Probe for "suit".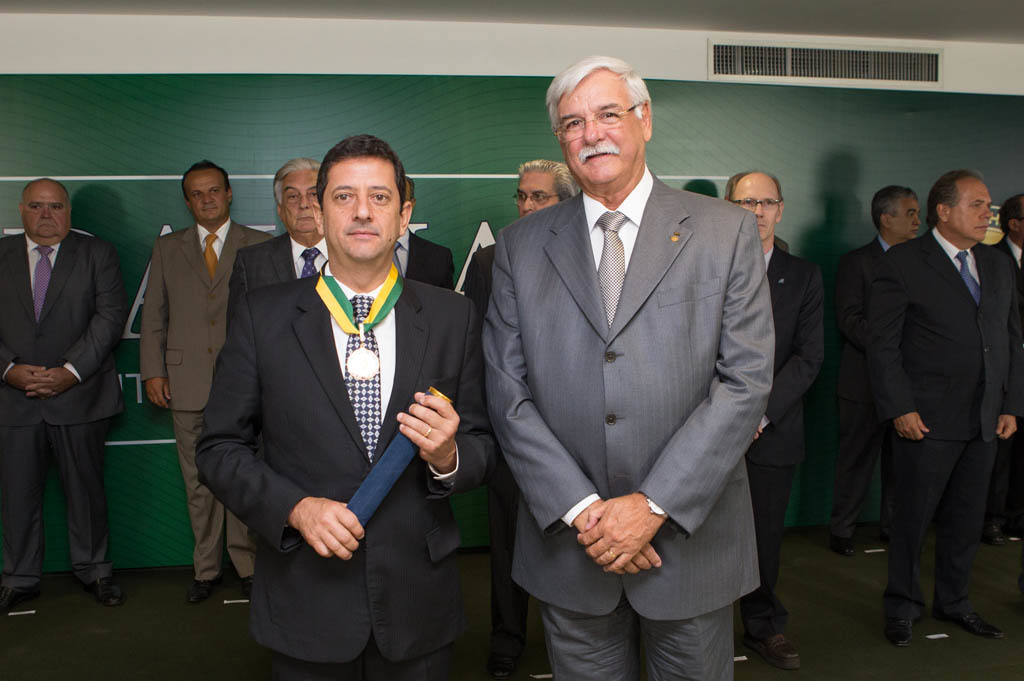
Probe result: BBox(860, 222, 1023, 611).
